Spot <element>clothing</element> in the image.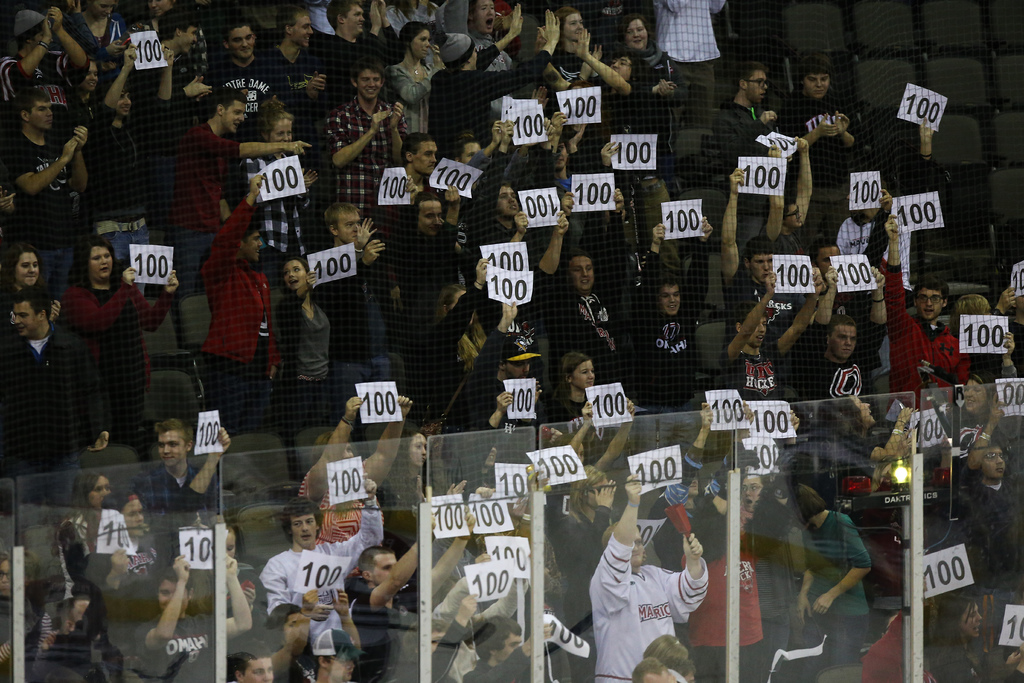
<element>clothing</element> found at bbox=(263, 288, 336, 452).
